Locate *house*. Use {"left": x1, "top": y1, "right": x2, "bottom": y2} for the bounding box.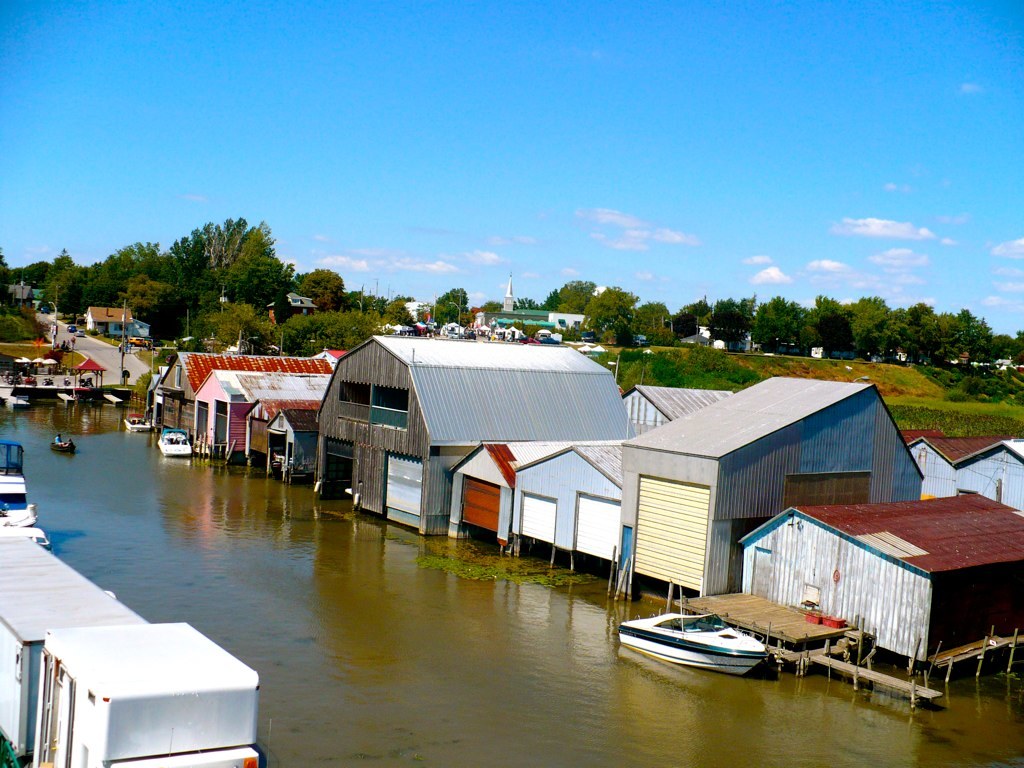
{"left": 740, "top": 489, "right": 1023, "bottom": 669}.
